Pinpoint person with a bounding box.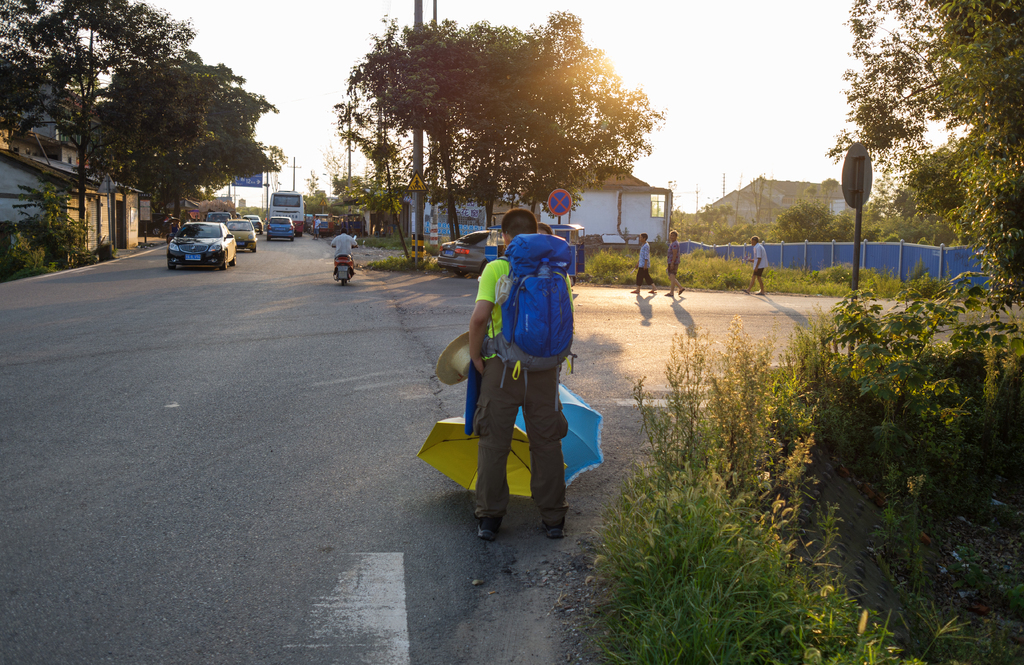
<bbox>744, 236, 772, 298</bbox>.
